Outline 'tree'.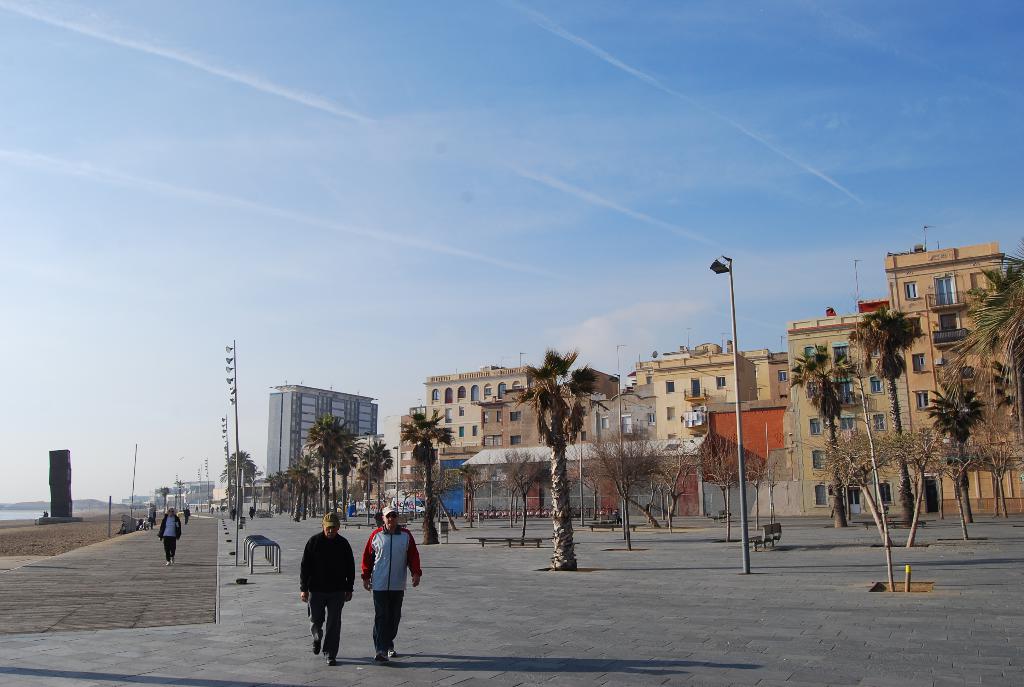
Outline: 359,435,397,512.
